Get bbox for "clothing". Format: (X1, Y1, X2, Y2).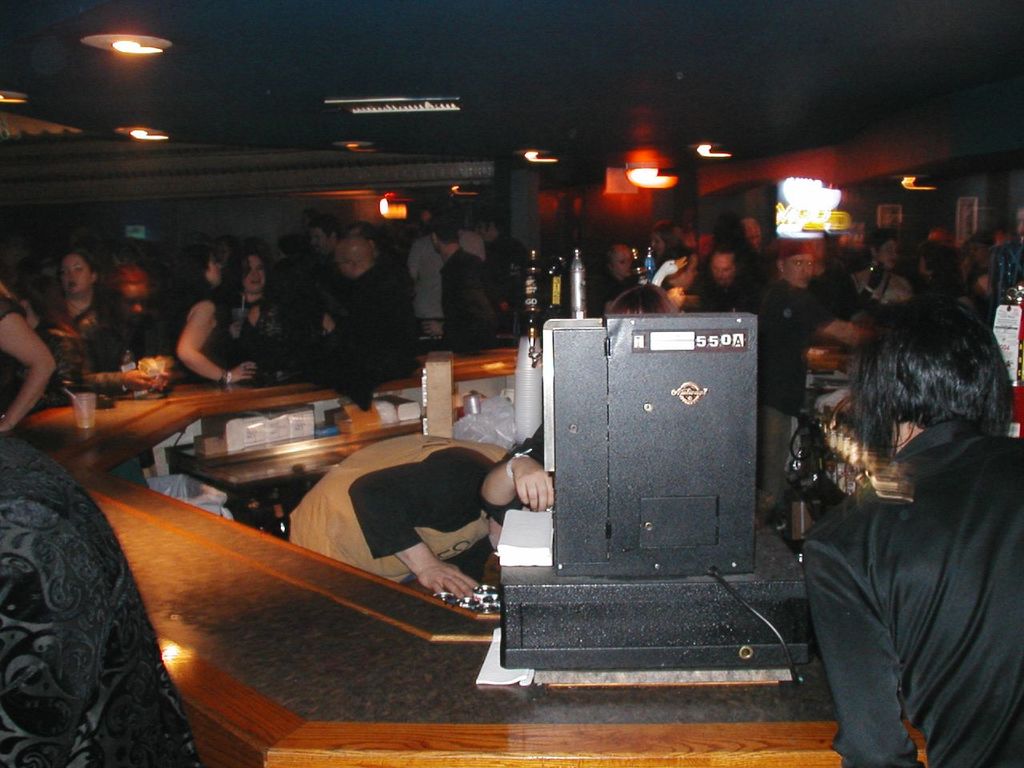
(316, 262, 418, 414).
